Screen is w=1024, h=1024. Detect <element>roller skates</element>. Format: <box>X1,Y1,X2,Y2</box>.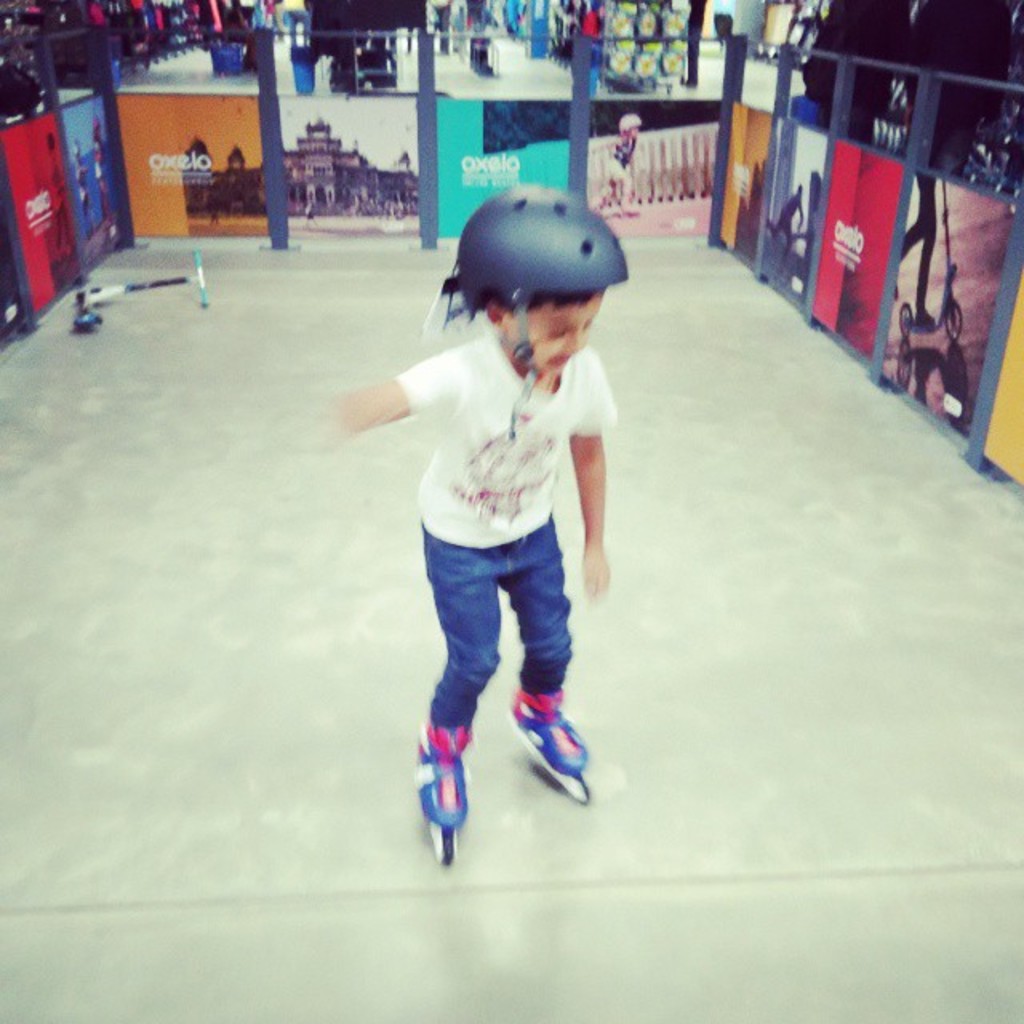
<box>502,686,592,810</box>.
